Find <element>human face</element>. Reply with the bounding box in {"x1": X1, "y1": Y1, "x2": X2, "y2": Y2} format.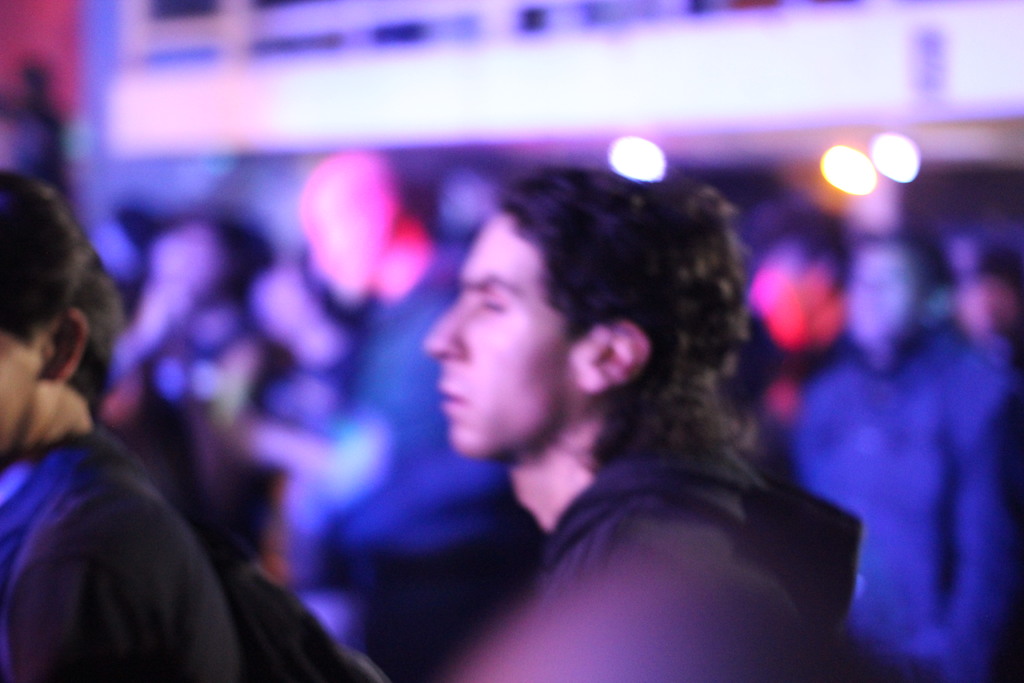
{"x1": 1, "y1": 336, "x2": 54, "y2": 452}.
